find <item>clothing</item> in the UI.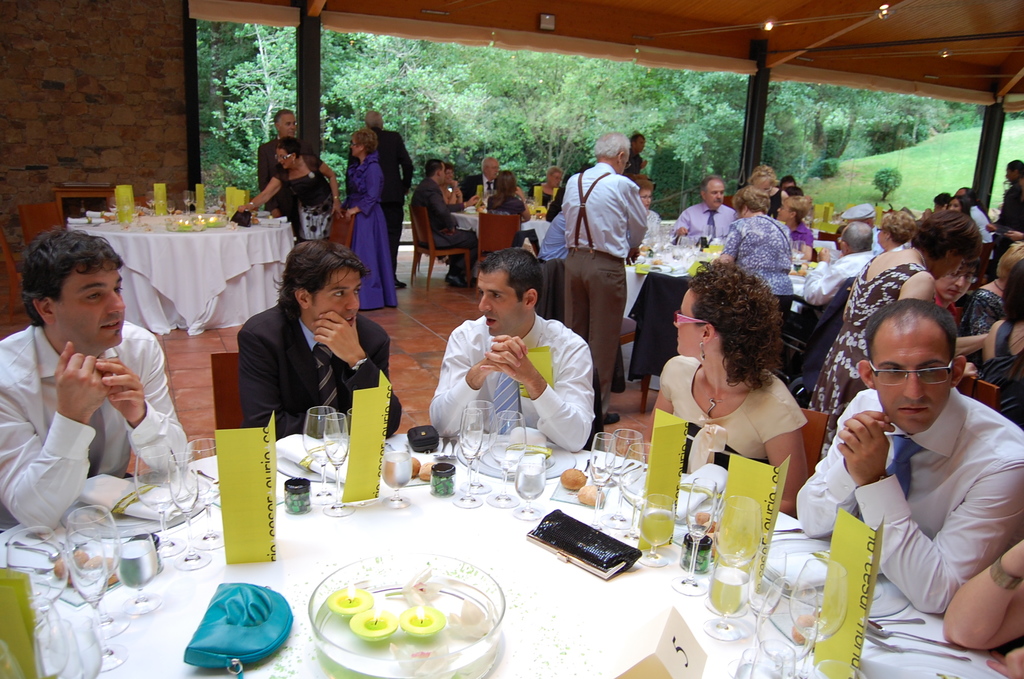
UI element at (671, 204, 733, 240).
